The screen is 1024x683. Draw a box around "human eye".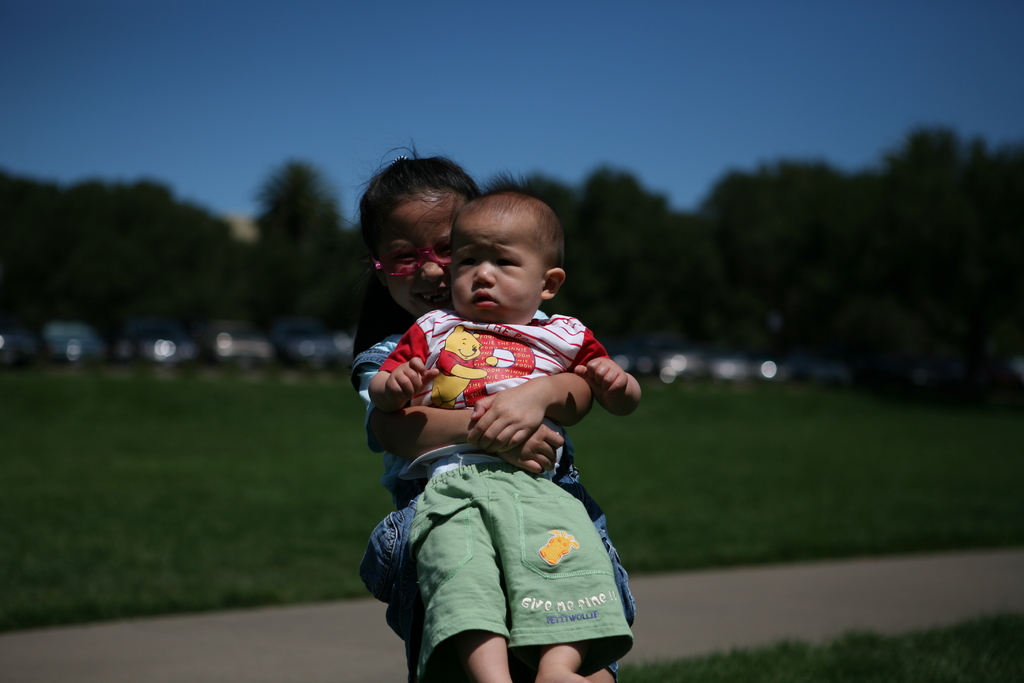
bbox=[388, 252, 419, 263].
